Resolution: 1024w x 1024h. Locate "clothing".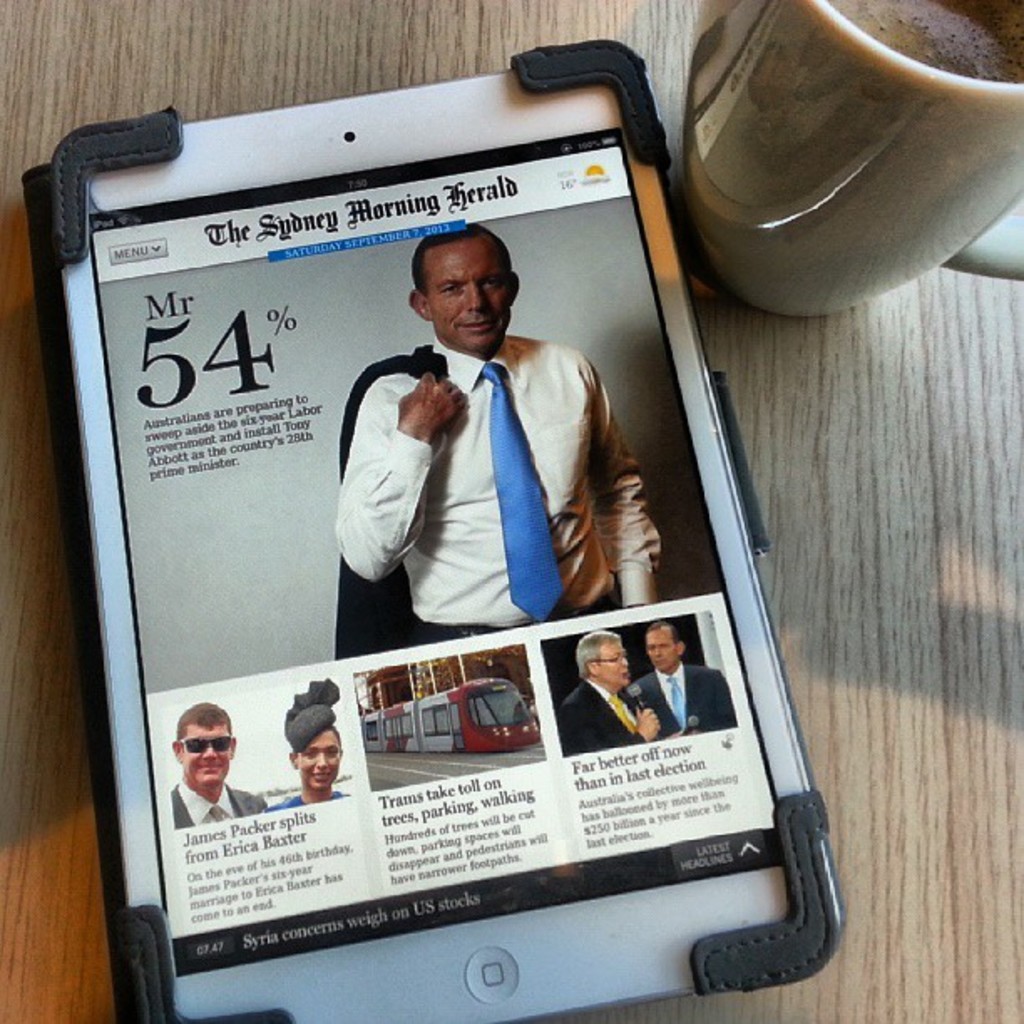
{"x1": 634, "y1": 663, "x2": 735, "y2": 740}.
